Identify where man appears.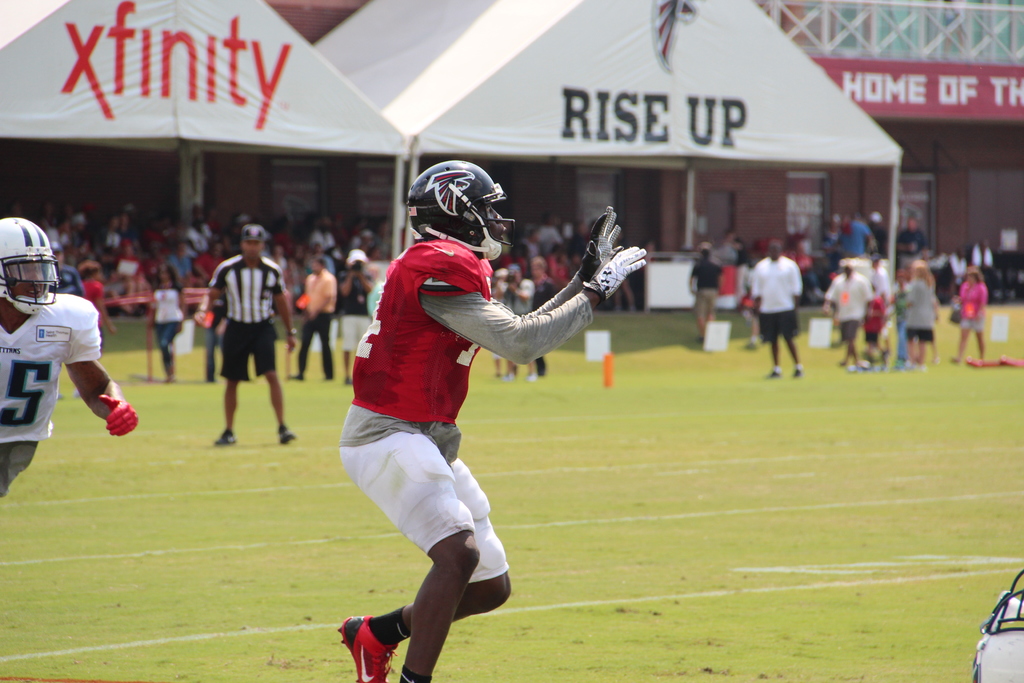
Appears at (191,218,294,442).
